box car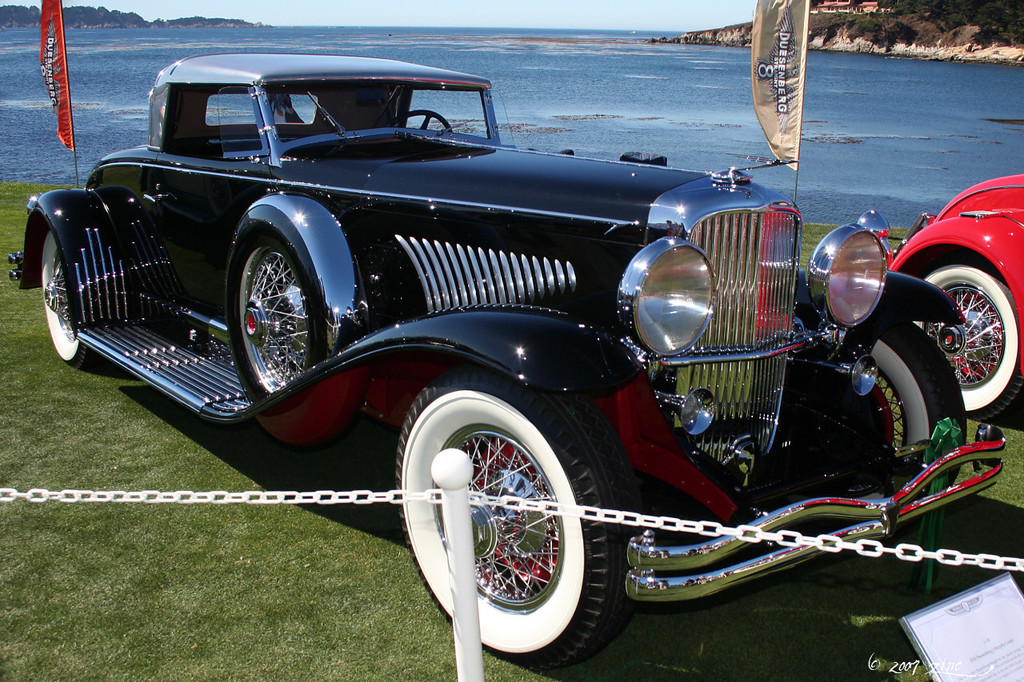
left=47, top=43, right=993, bottom=669
